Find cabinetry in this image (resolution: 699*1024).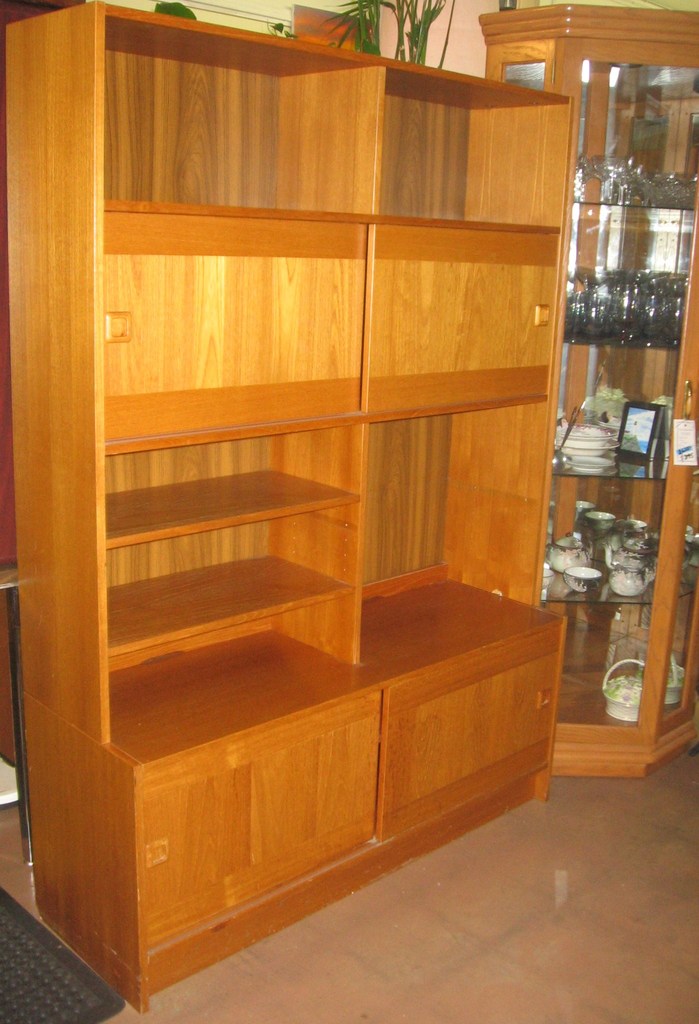
(81,0,392,214).
